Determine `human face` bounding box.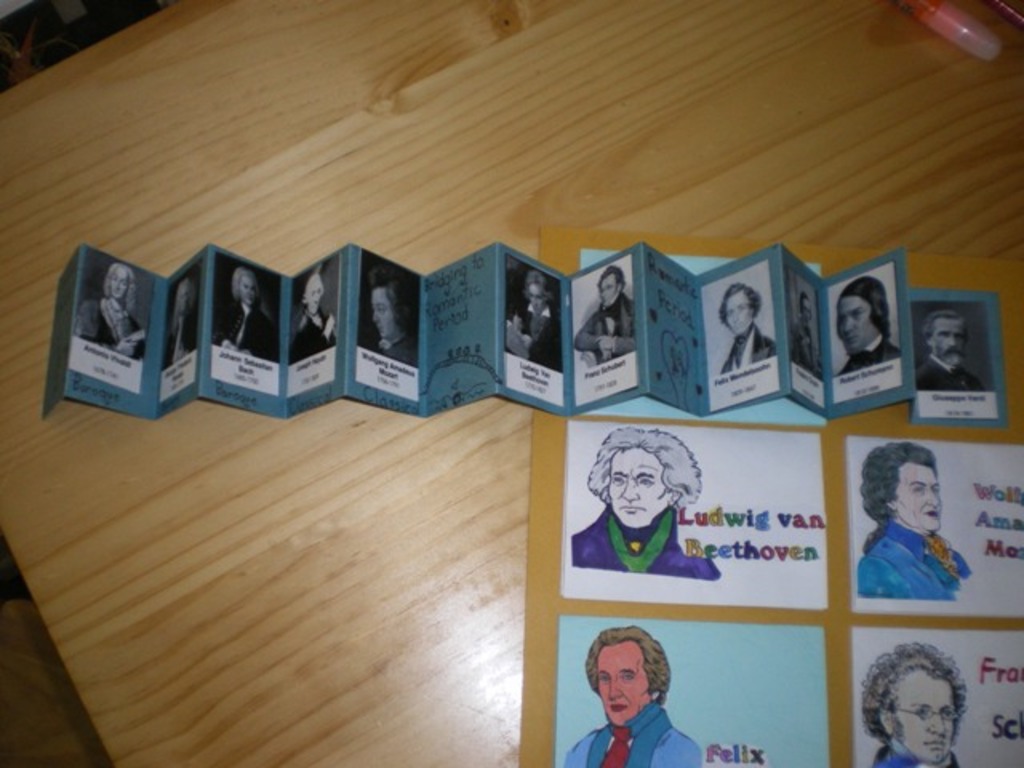
Determined: [240, 272, 258, 299].
